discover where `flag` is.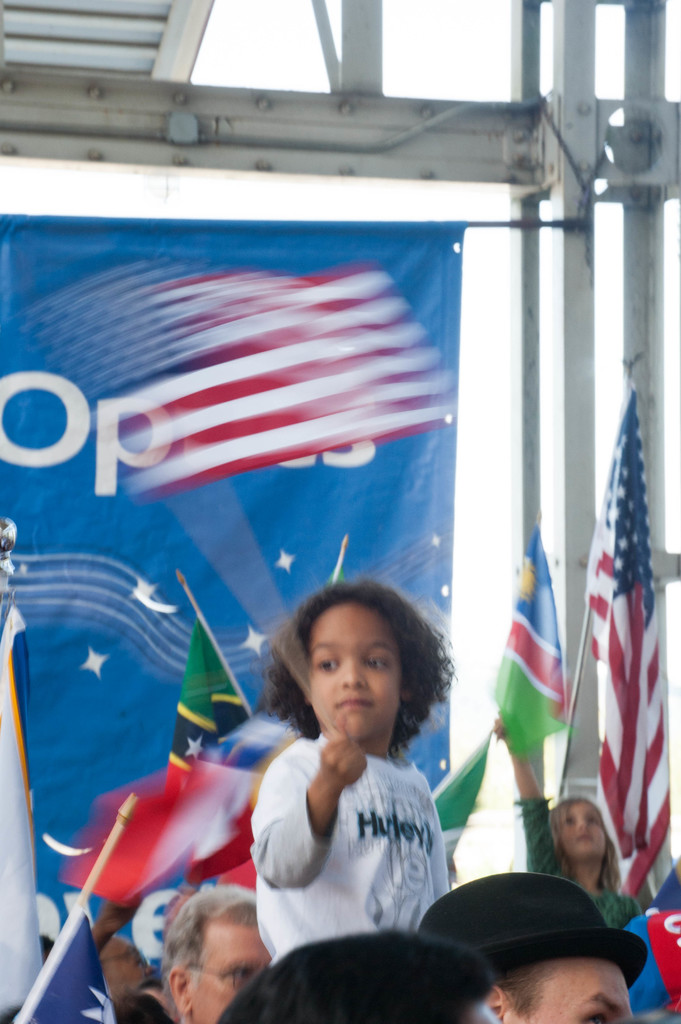
Discovered at BBox(162, 627, 246, 796).
